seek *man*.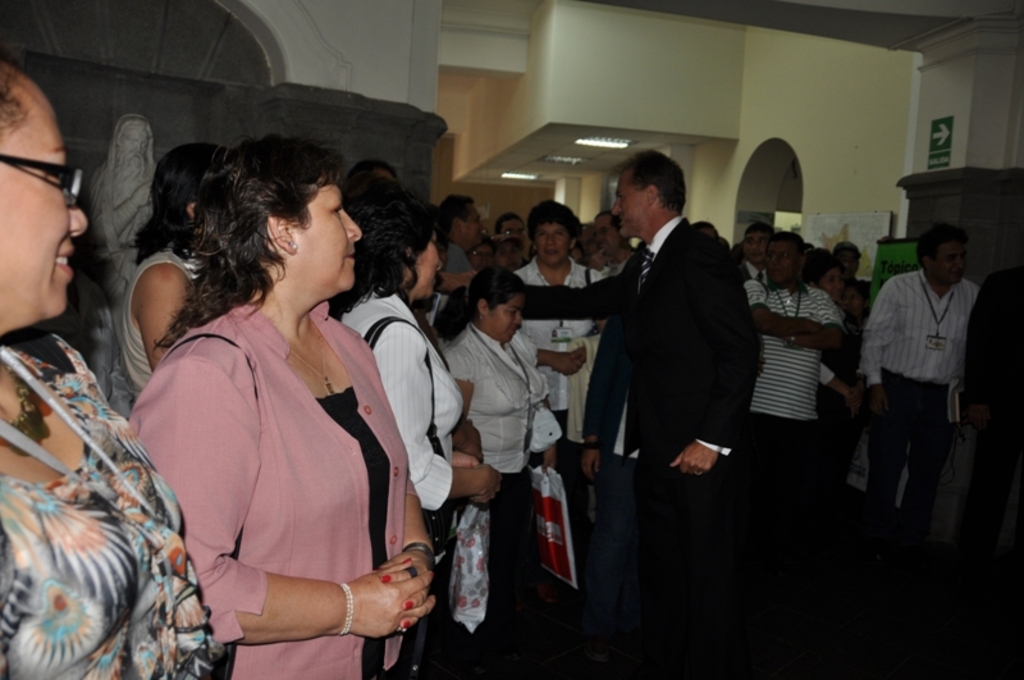
598 209 631 275.
